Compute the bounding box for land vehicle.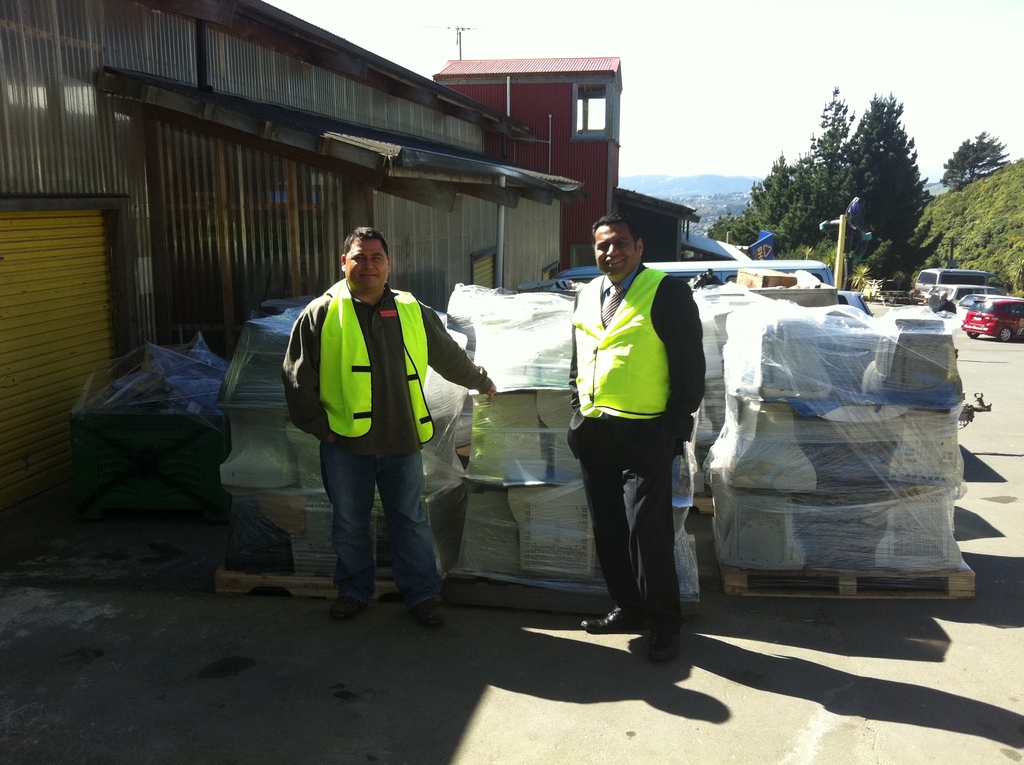
box(911, 266, 1008, 295).
